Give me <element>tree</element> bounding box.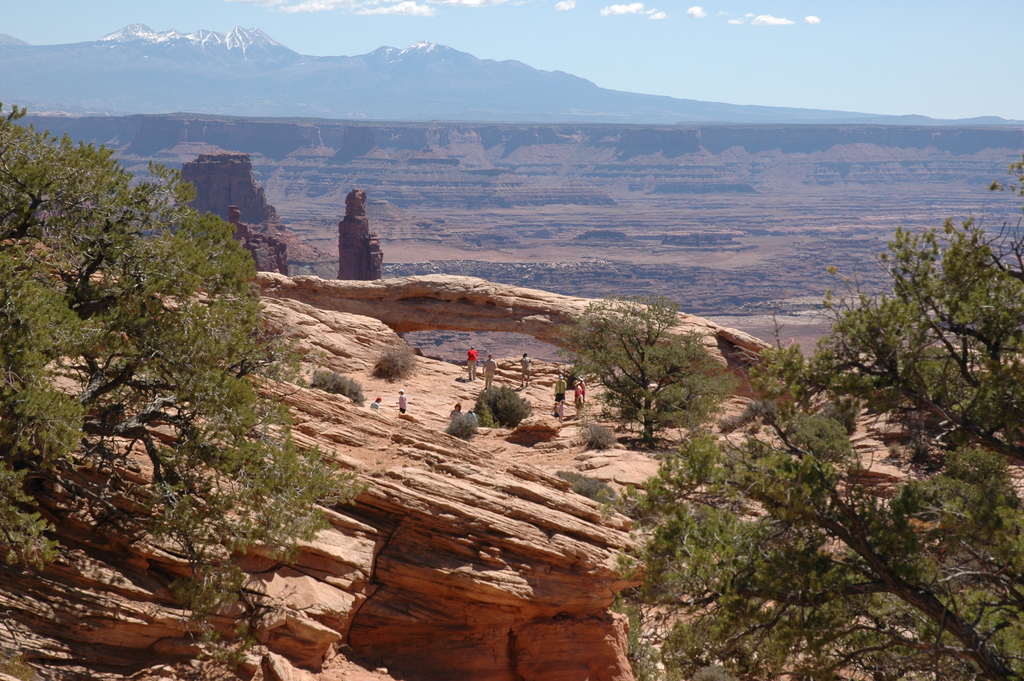
bbox(580, 288, 723, 444).
